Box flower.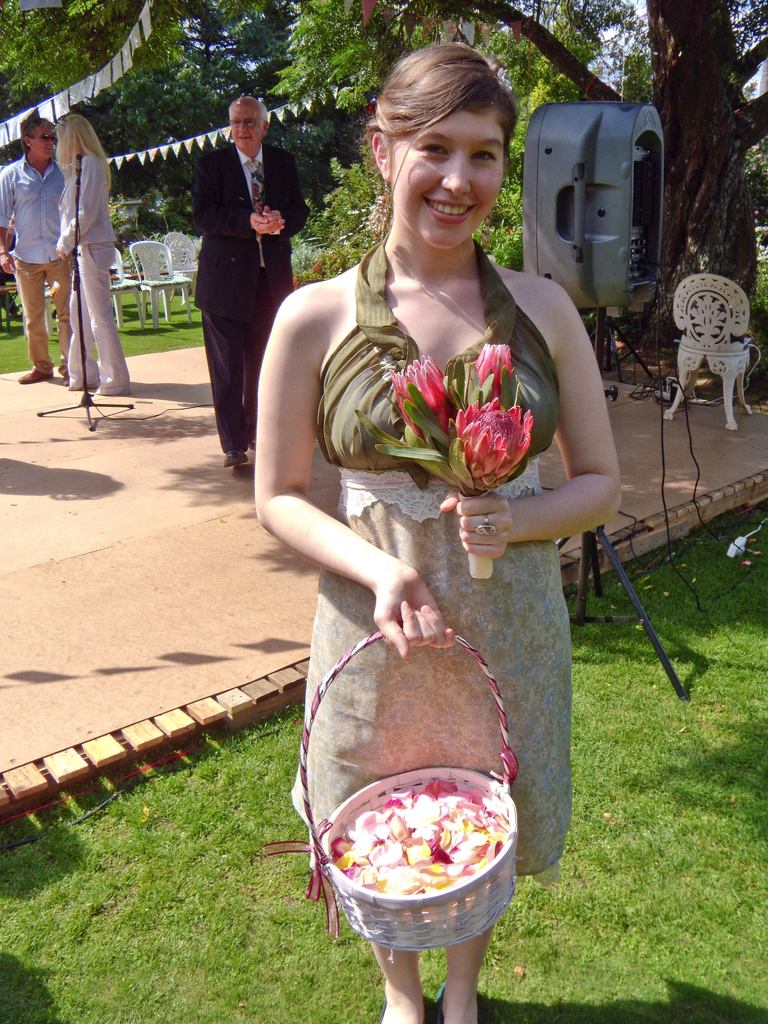
left=385, top=354, right=453, bottom=445.
